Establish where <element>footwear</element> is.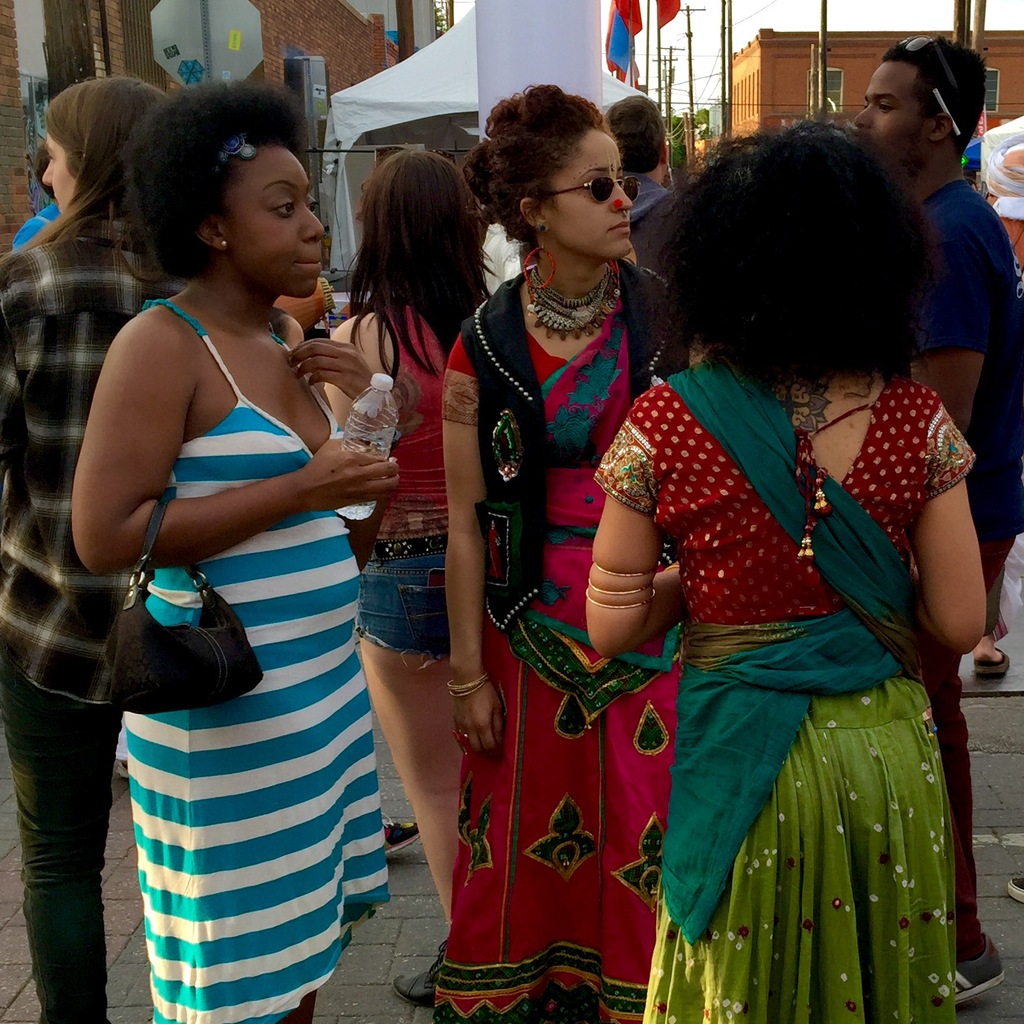
Established at pyautogui.locateOnScreen(953, 932, 1007, 1009).
